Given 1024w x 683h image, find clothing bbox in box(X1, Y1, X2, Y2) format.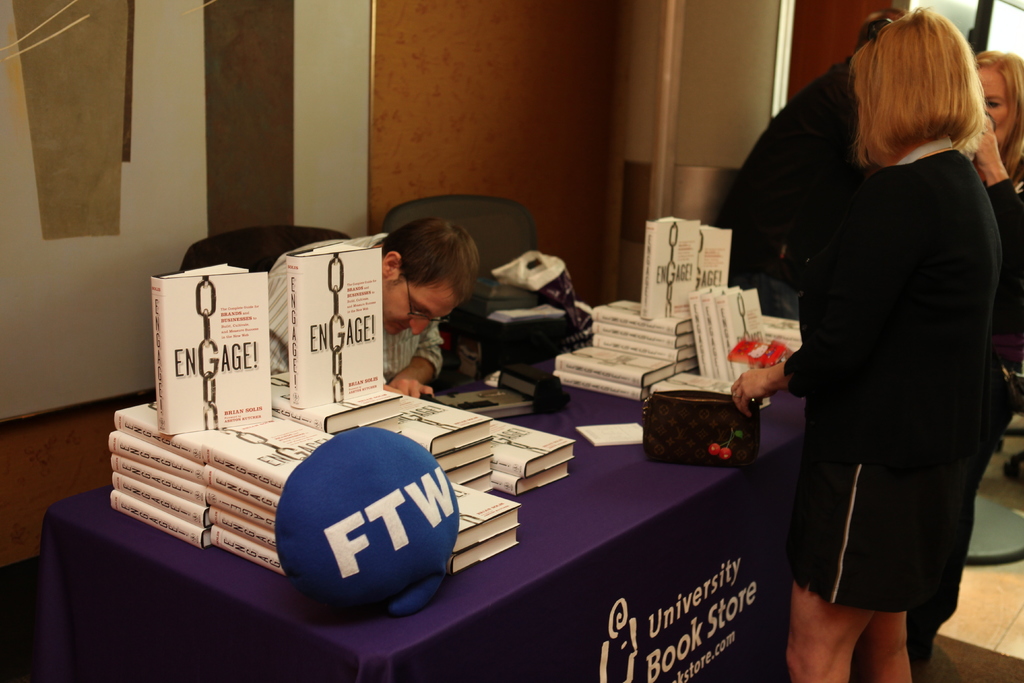
box(707, 60, 875, 375).
